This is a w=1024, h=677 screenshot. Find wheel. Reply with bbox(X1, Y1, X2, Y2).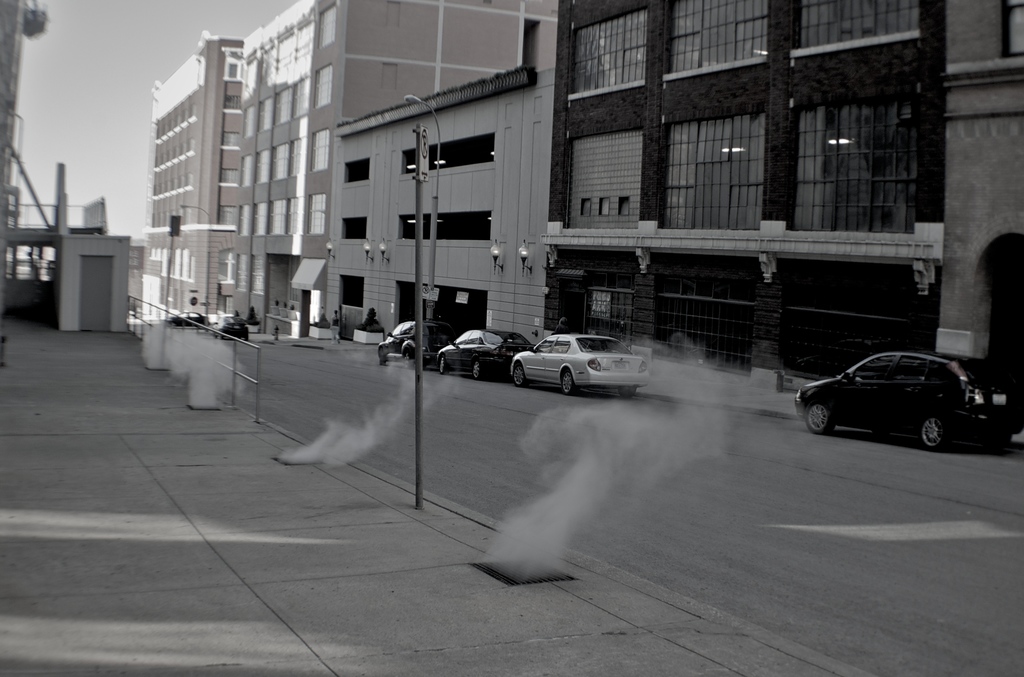
bbox(801, 396, 838, 433).
